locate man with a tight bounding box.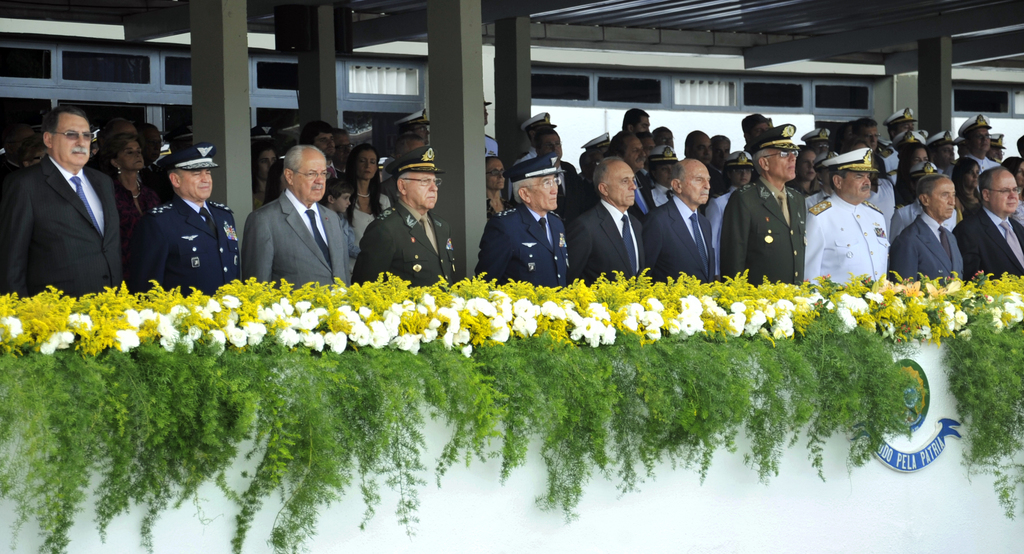
rect(142, 143, 245, 303).
